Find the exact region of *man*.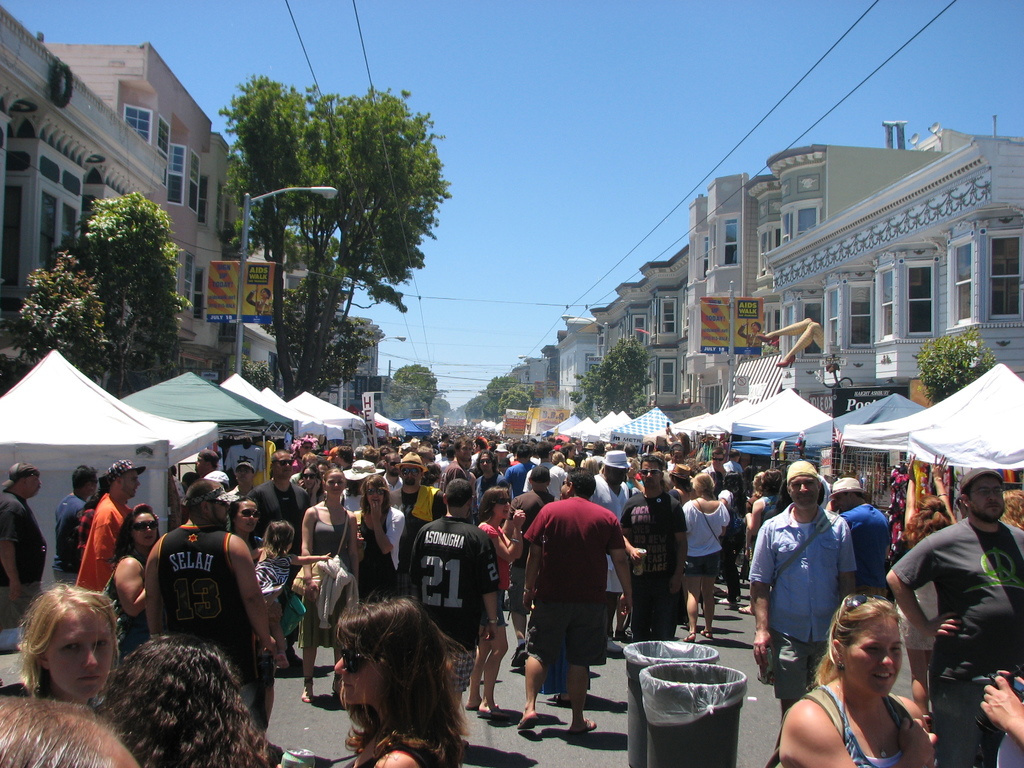
Exact region: box=[246, 451, 307, 554].
